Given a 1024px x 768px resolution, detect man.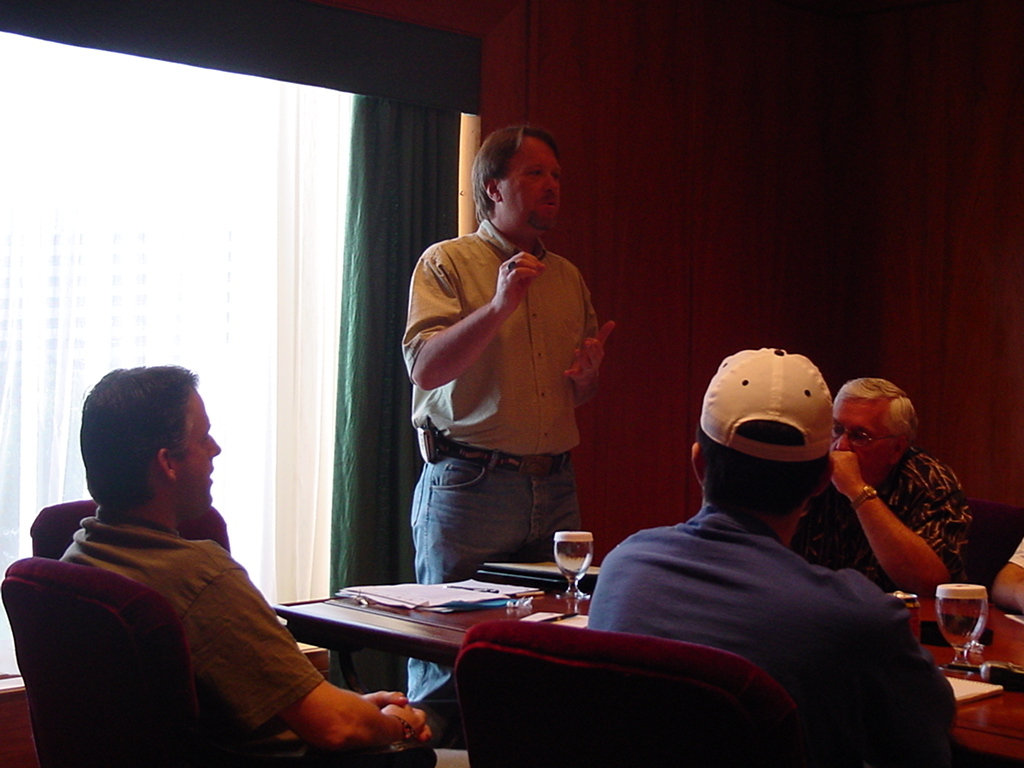
l=793, t=377, r=978, b=599.
